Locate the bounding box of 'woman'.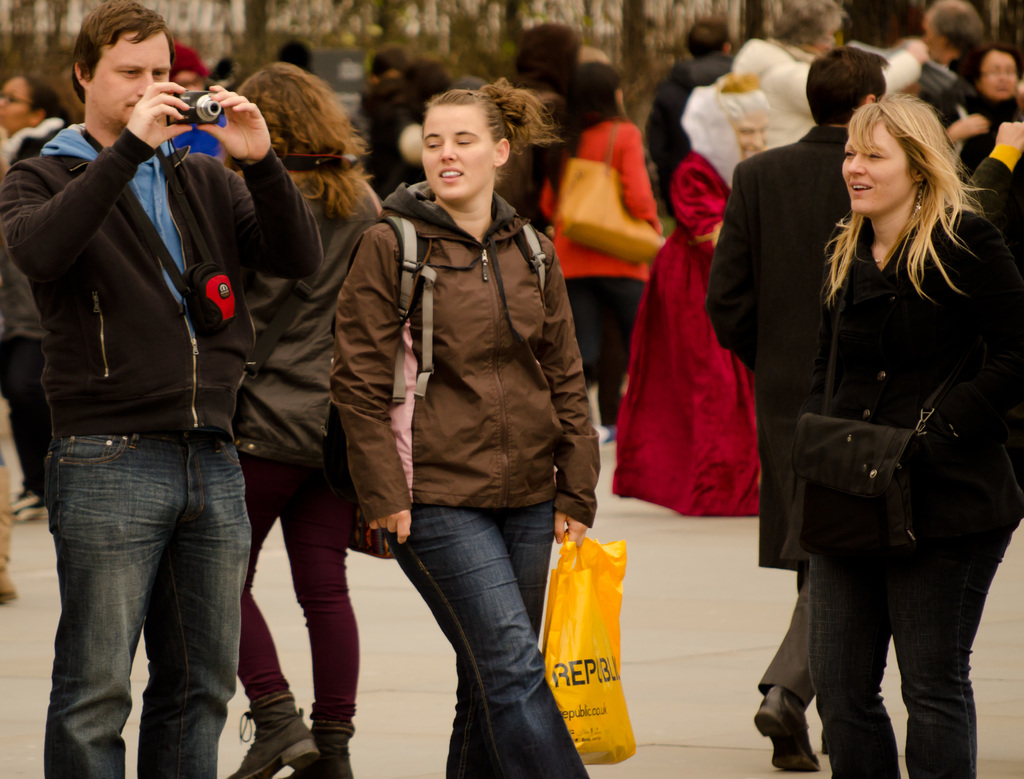
Bounding box: (3,73,75,521).
